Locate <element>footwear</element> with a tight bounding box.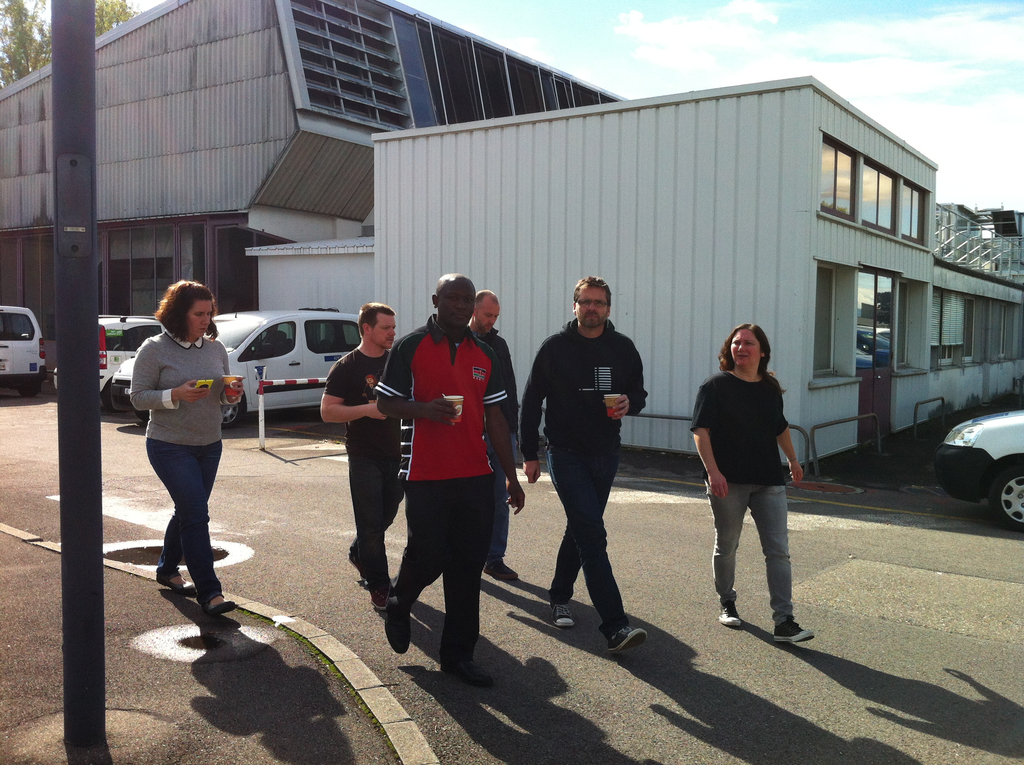
772/620/817/644.
